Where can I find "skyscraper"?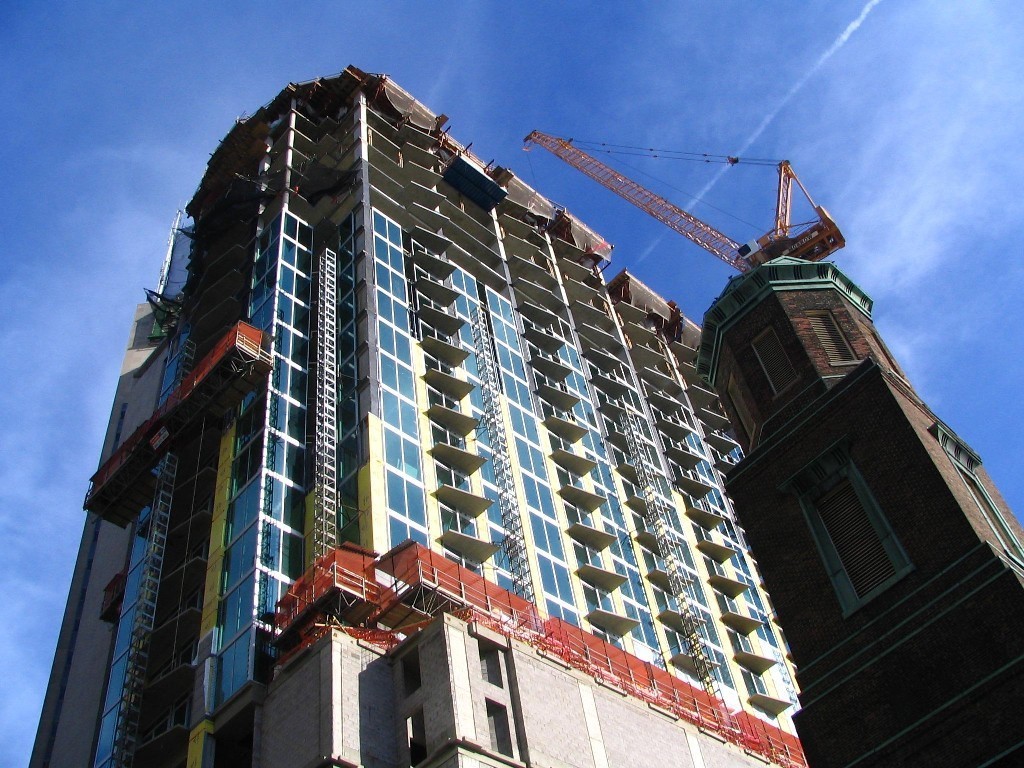
You can find it at bbox=[691, 240, 1023, 767].
